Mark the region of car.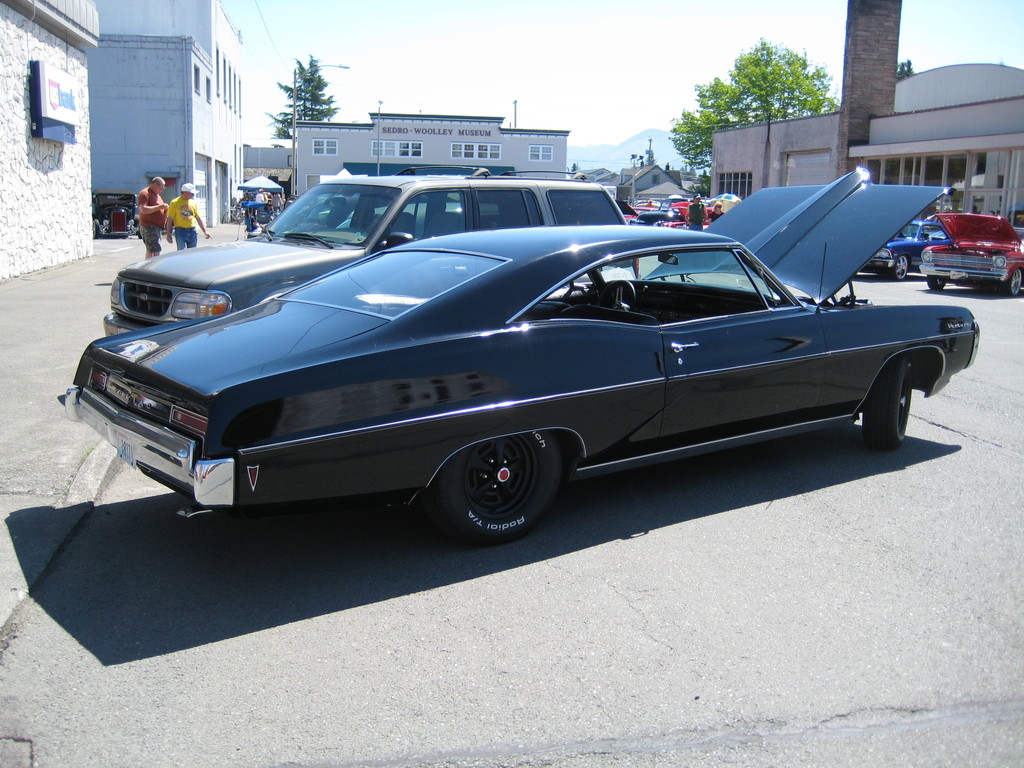
Region: 91:186:143:239.
